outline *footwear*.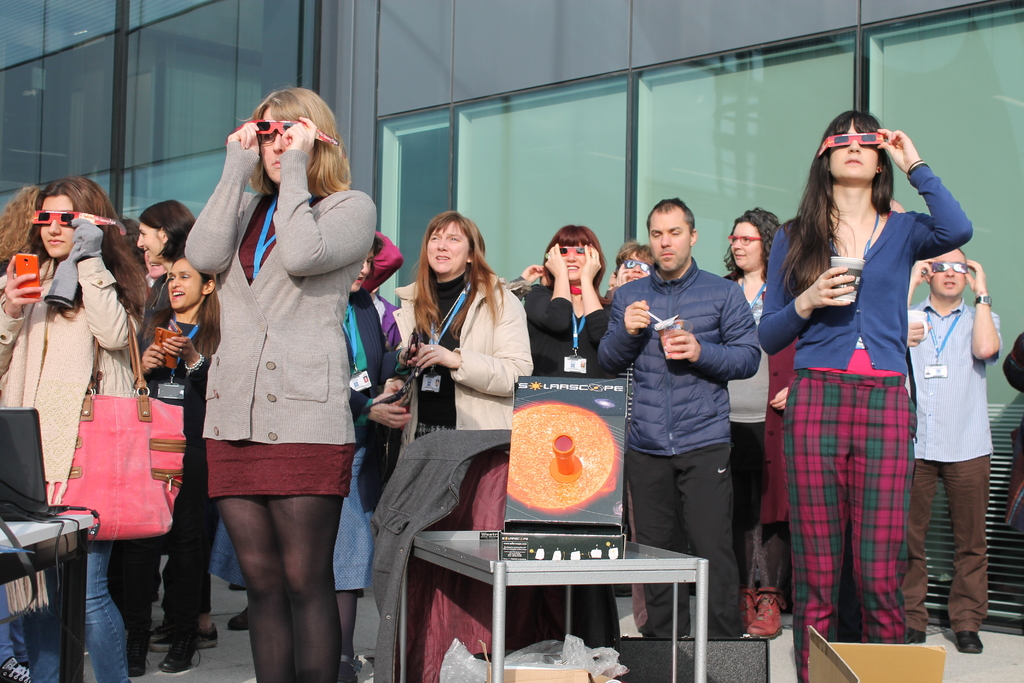
Outline: 150 623 226 647.
